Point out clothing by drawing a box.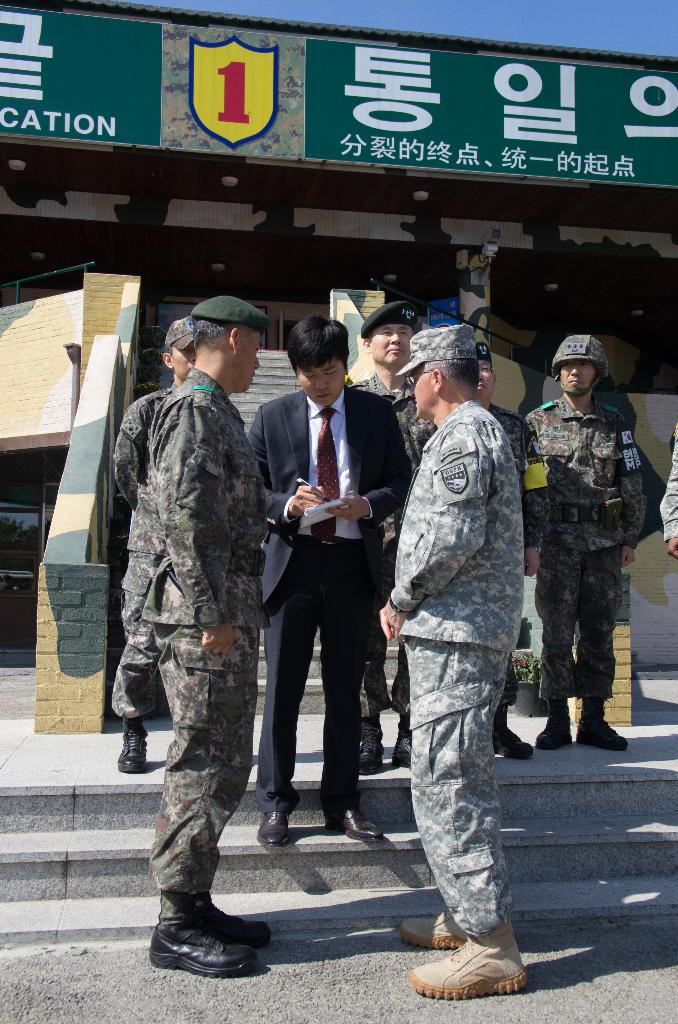
(248,383,414,815).
